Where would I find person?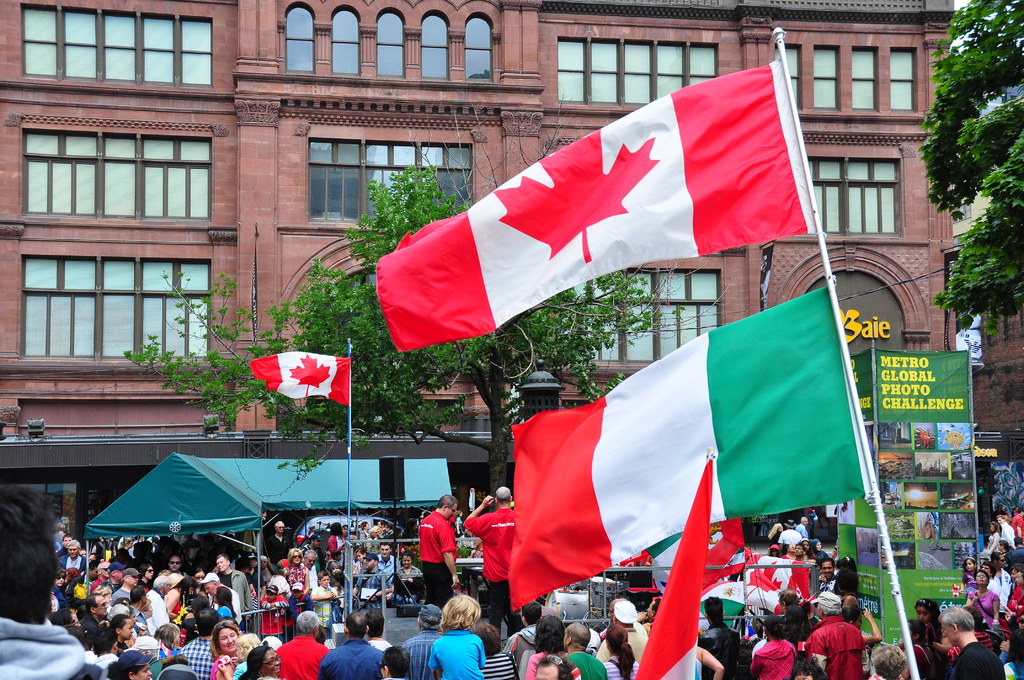
At detection(472, 619, 518, 679).
